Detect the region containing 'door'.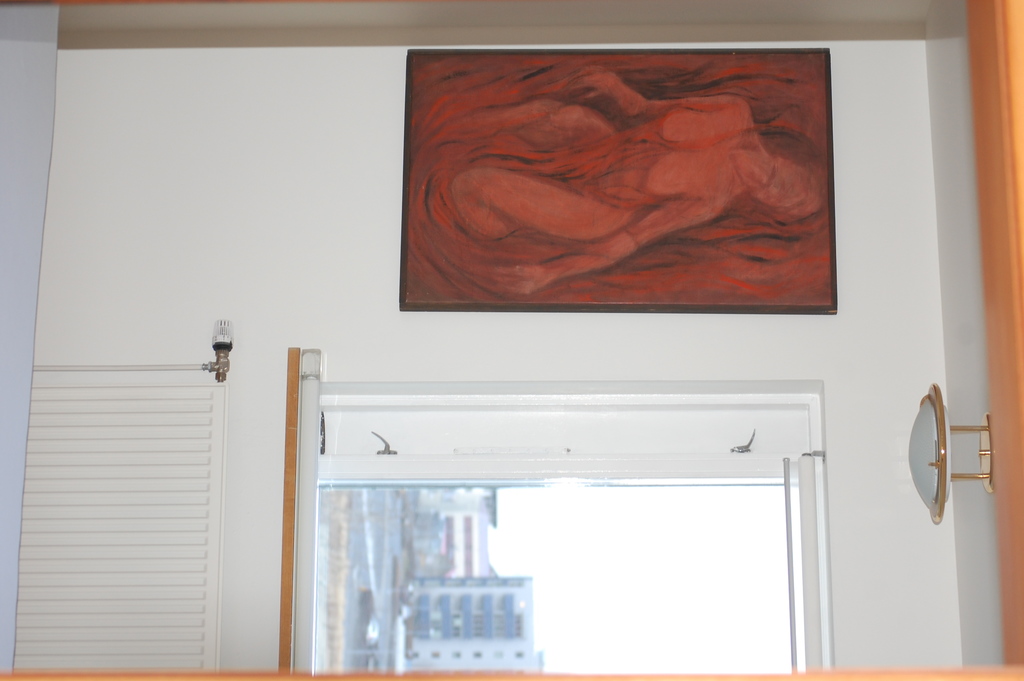
bbox(280, 343, 314, 677).
